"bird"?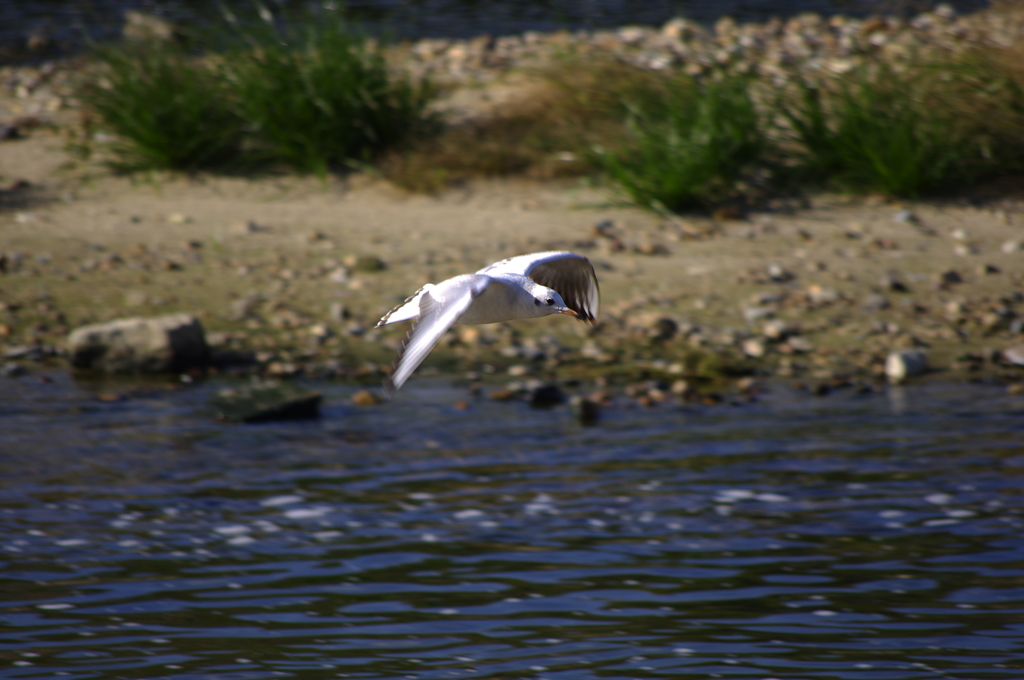
pyautogui.locateOnScreen(367, 249, 595, 394)
